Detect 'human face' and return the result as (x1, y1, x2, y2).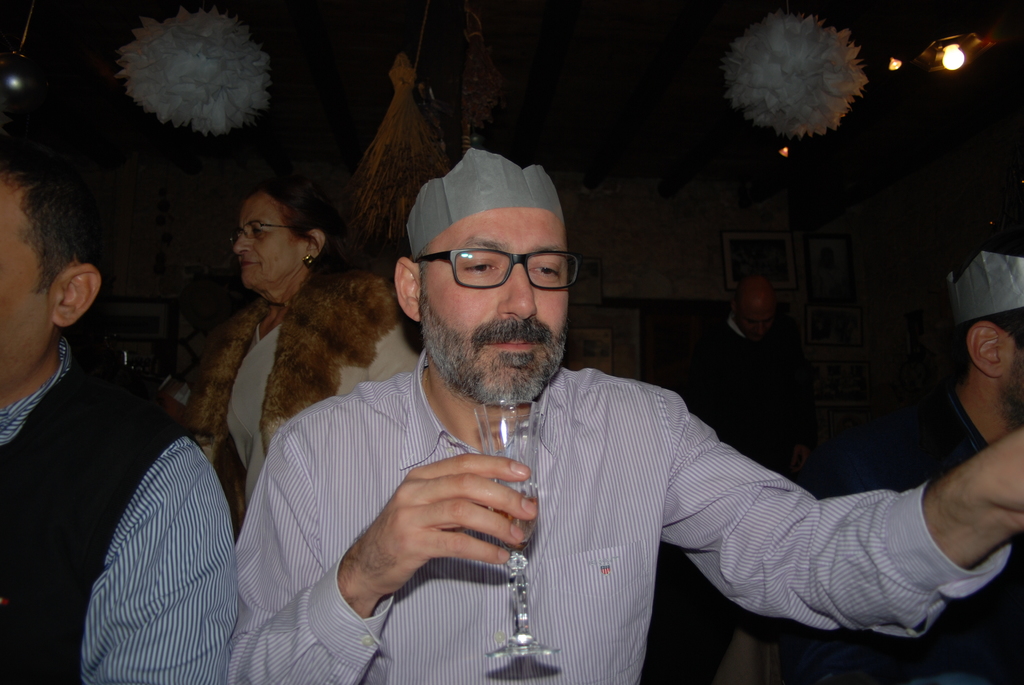
(230, 193, 304, 291).
